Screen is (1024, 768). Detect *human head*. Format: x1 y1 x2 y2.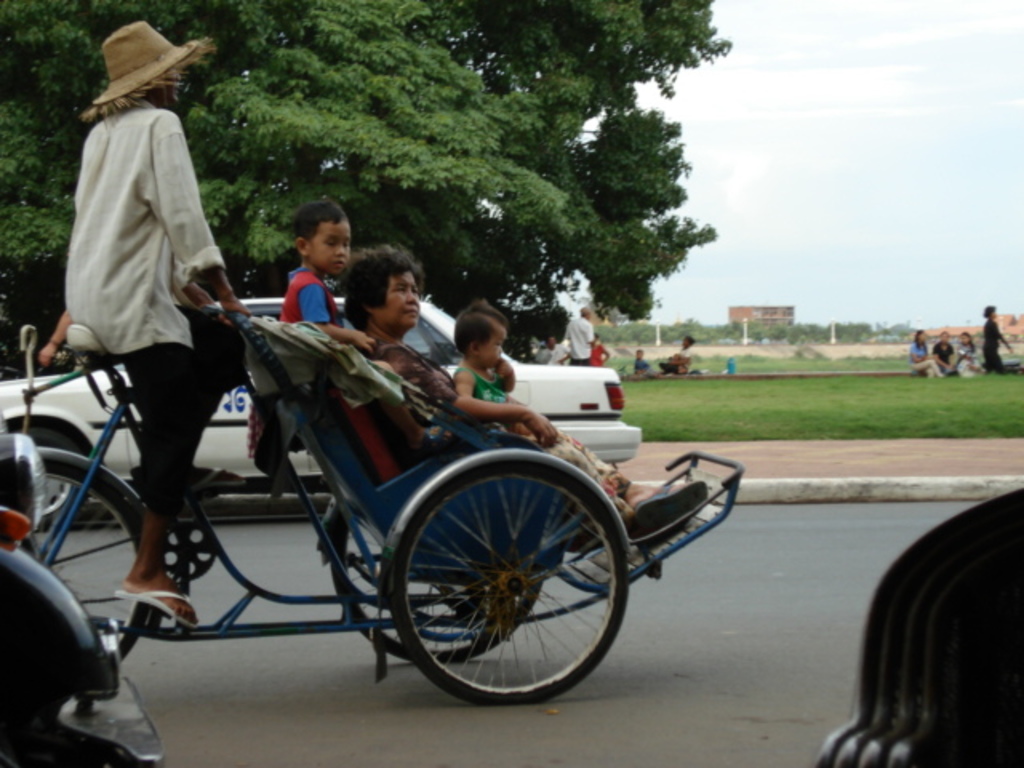
939 330 950 342.
